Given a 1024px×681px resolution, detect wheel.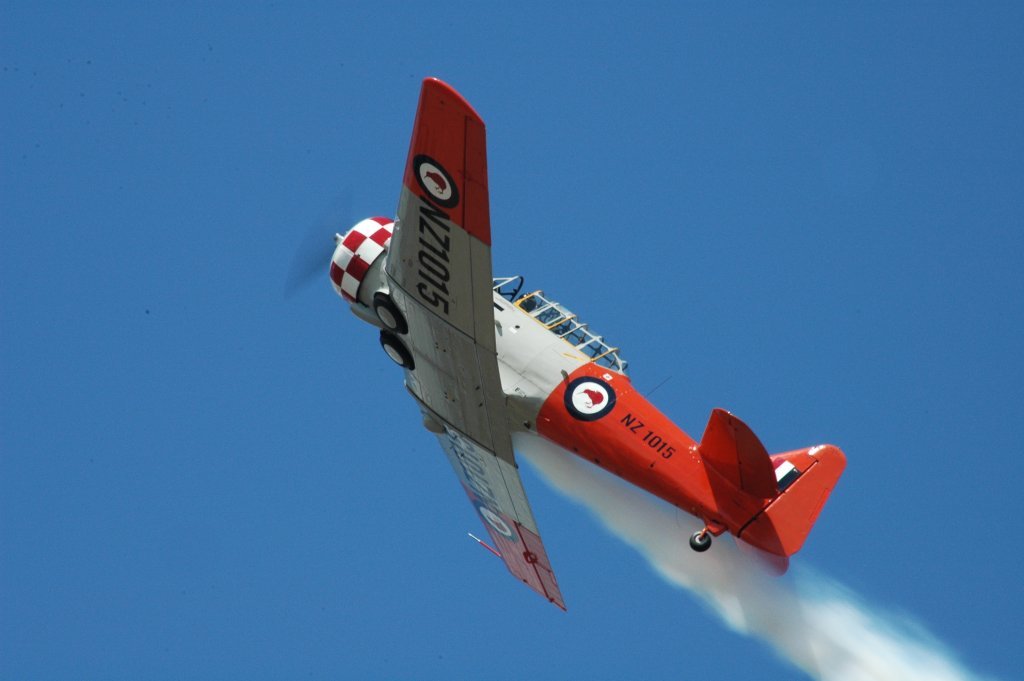
region(378, 335, 409, 368).
